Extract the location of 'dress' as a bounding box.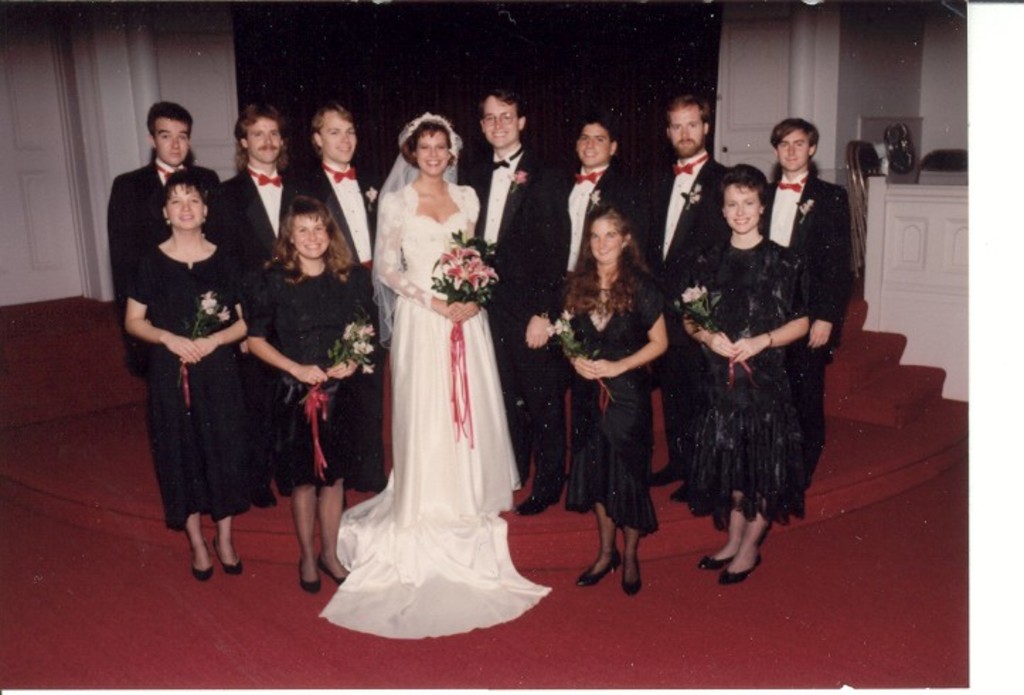
<region>238, 258, 371, 493</region>.
